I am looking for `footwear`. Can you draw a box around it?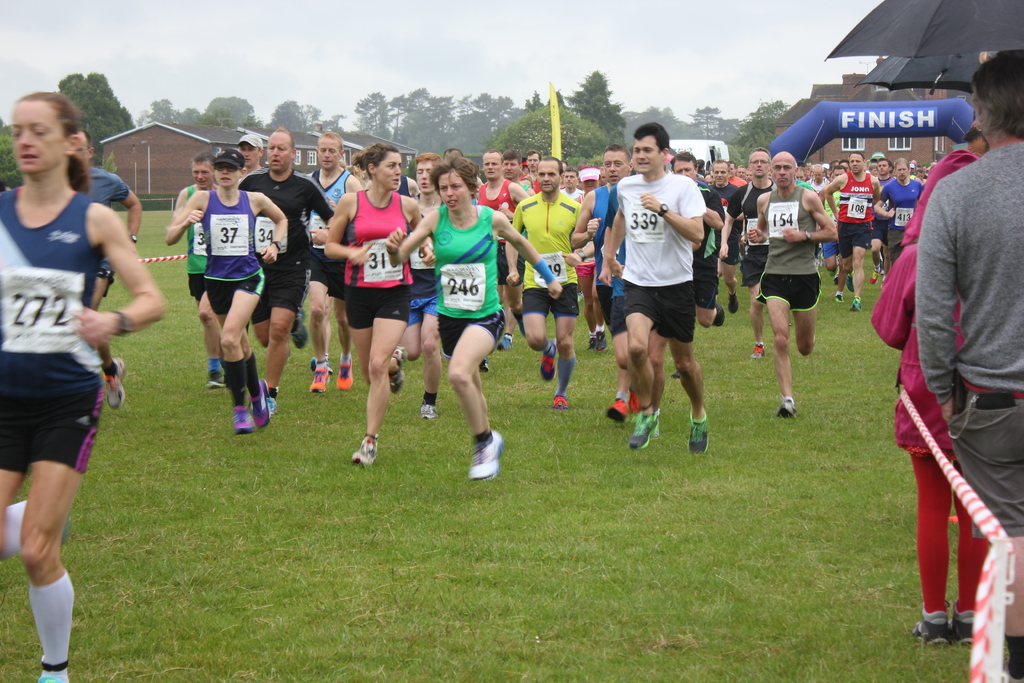
Sure, the bounding box is (606, 399, 628, 425).
